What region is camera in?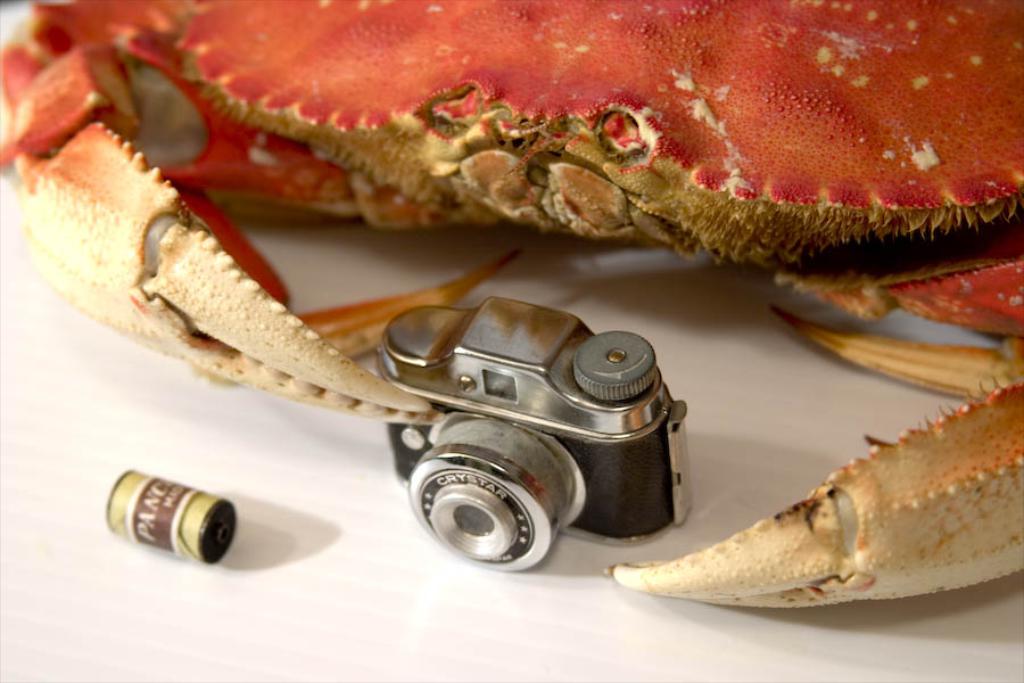
box(331, 305, 719, 579).
